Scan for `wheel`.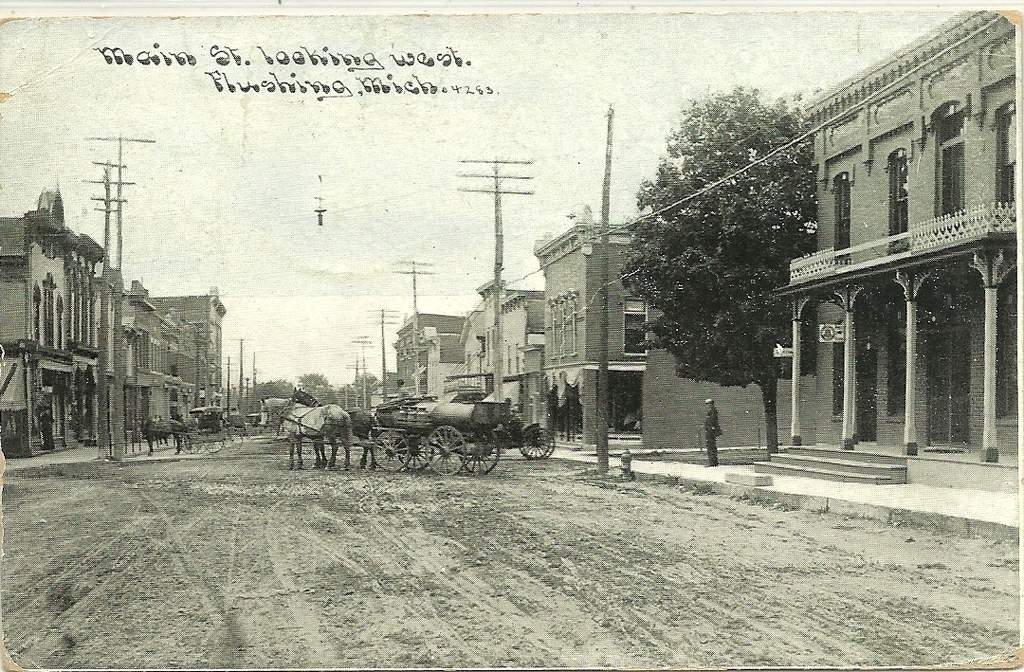
Scan result: region(521, 427, 554, 460).
